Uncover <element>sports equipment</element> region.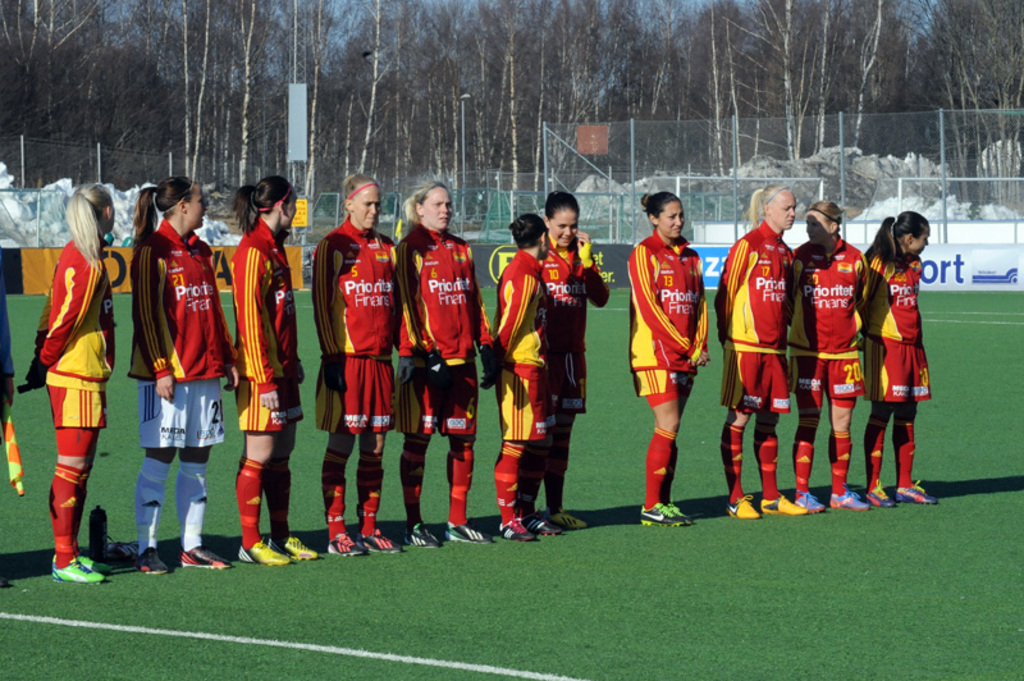
Uncovered: select_region(440, 518, 486, 549).
